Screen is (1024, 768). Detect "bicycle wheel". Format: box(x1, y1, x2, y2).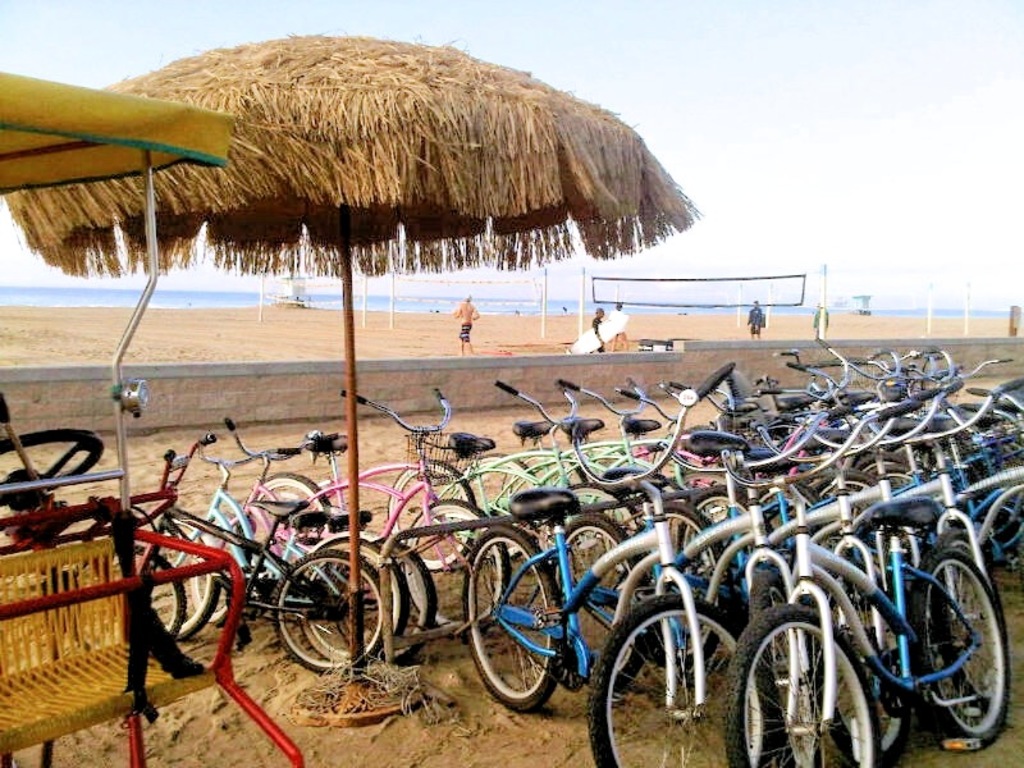
box(590, 588, 771, 767).
